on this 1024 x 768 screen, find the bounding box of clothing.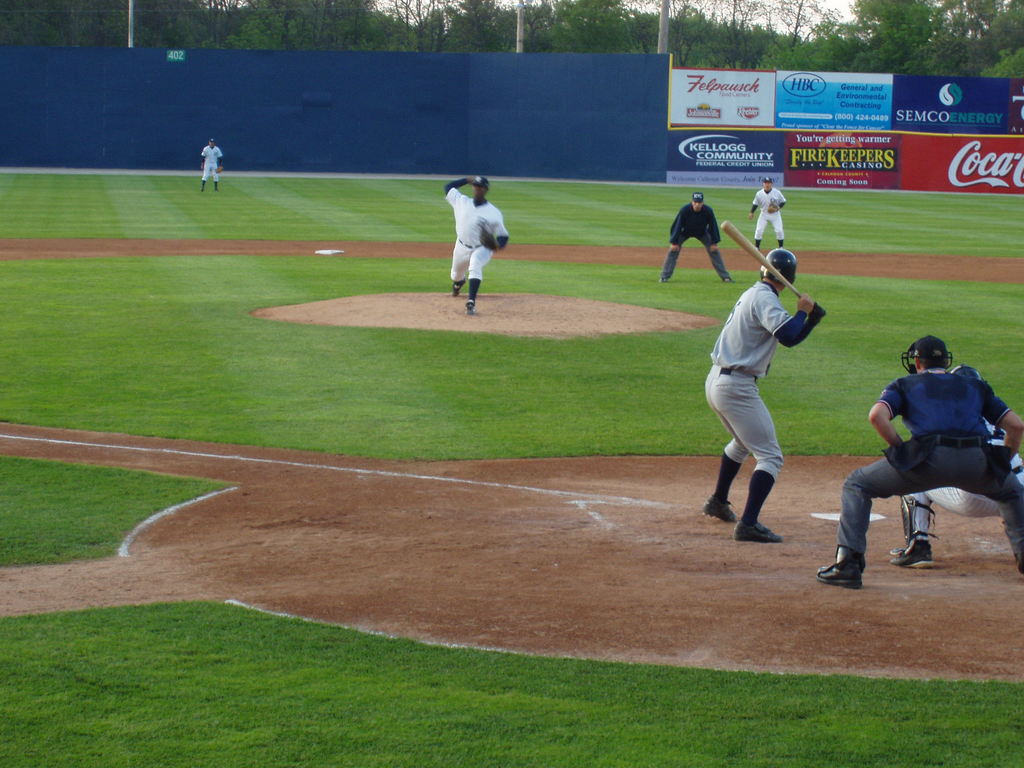
Bounding box: [751, 187, 791, 250].
